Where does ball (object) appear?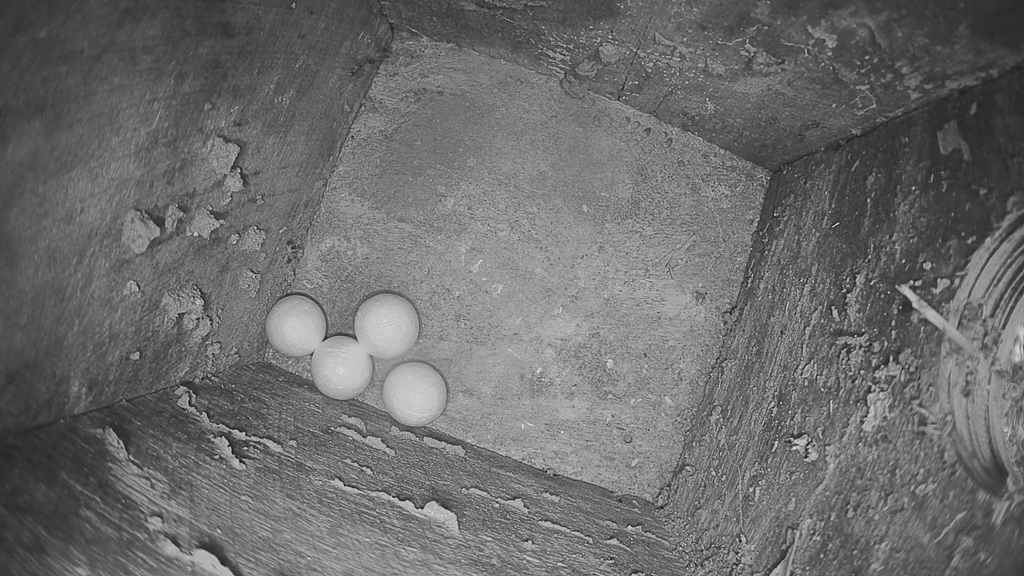
Appears at 264 293 326 358.
